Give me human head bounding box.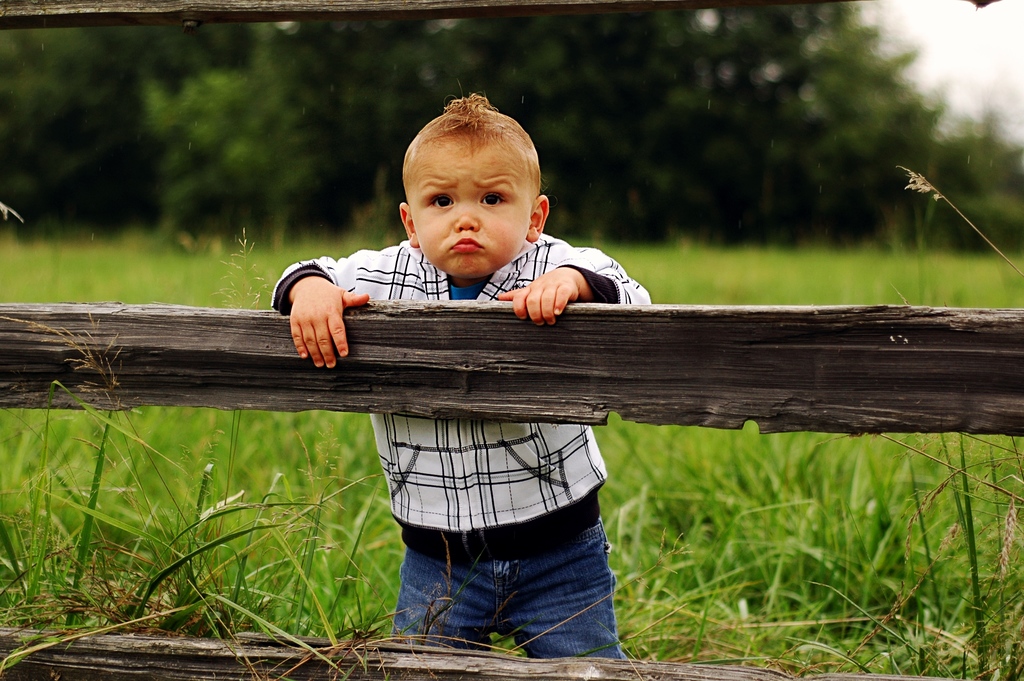
[385,89,552,260].
